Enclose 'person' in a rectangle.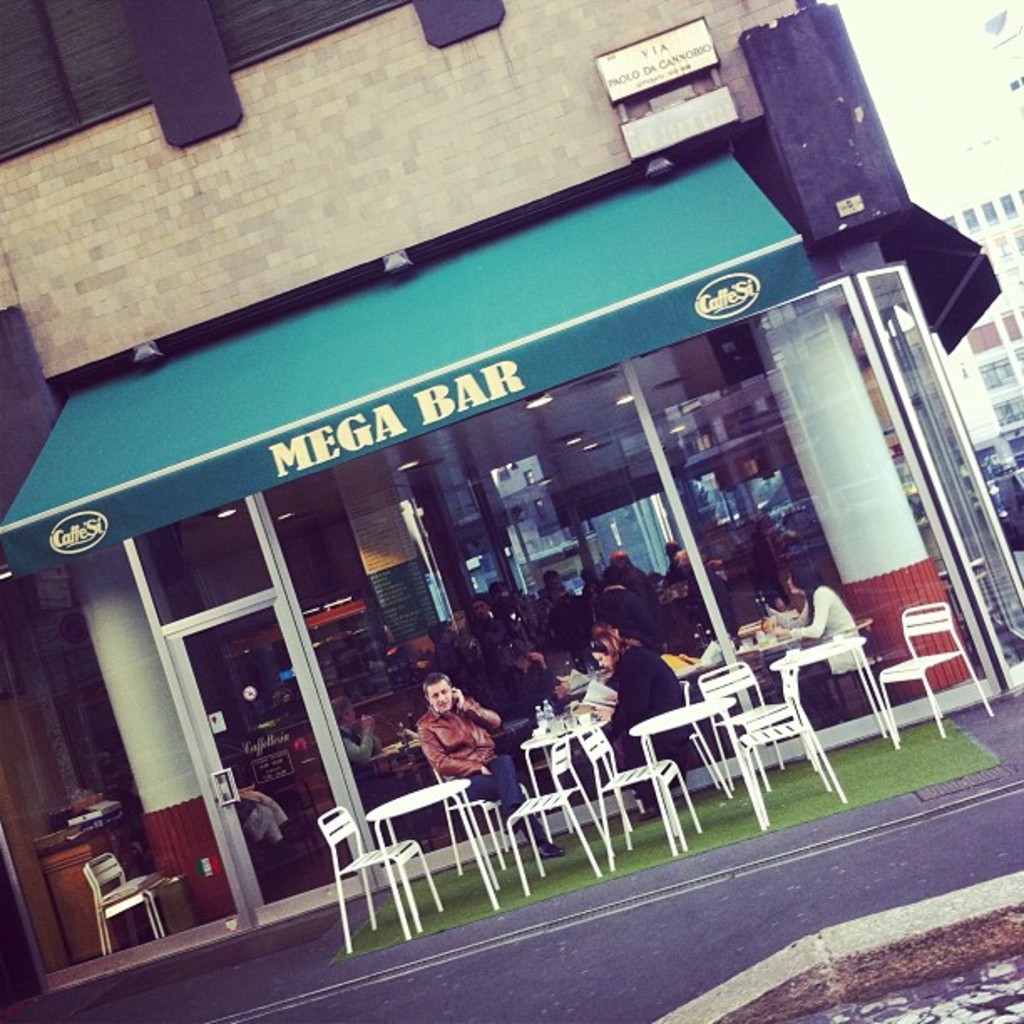
(x1=418, y1=673, x2=569, y2=865).
